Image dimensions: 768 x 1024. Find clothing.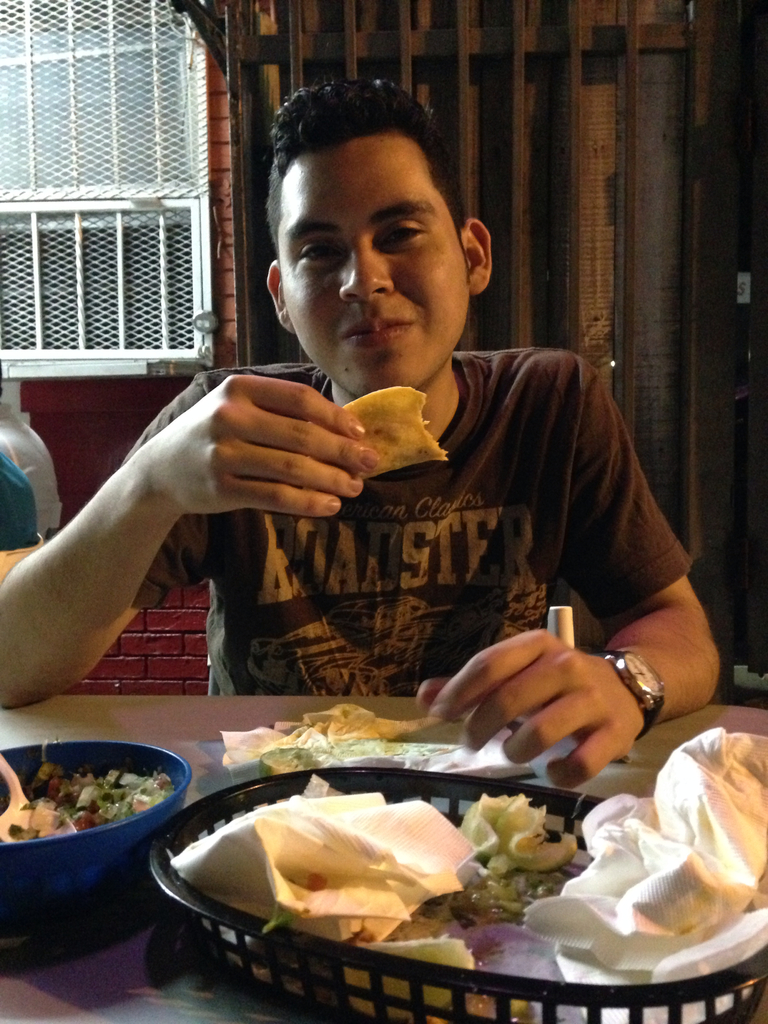
(152,317,697,714).
